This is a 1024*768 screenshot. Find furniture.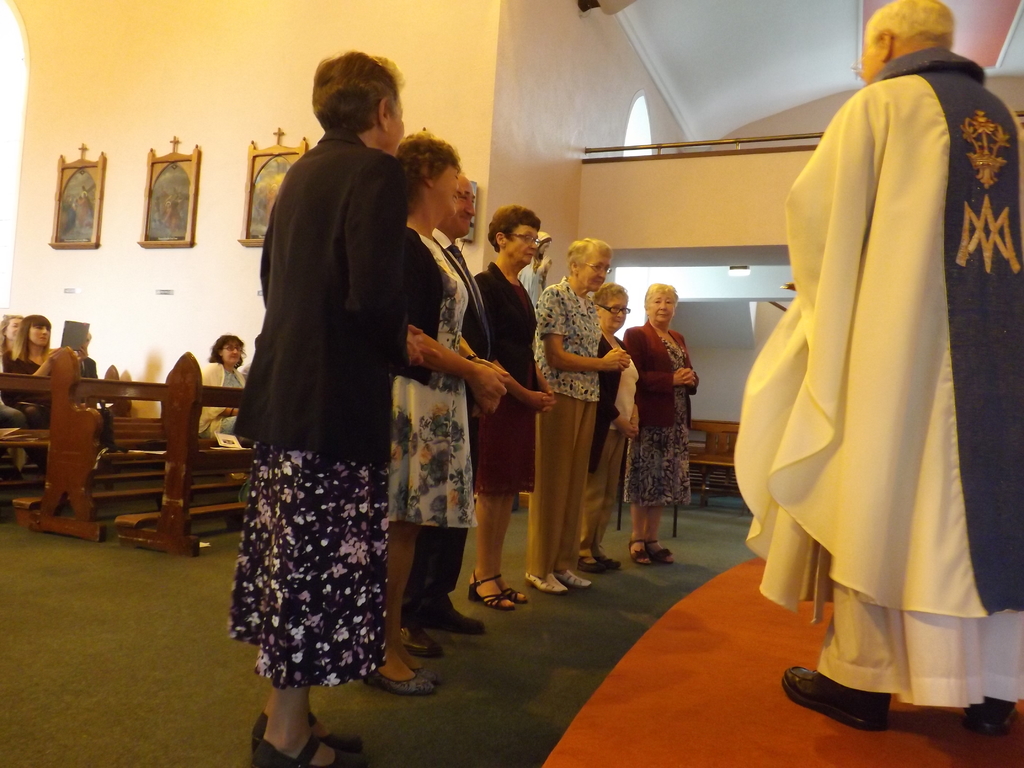
Bounding box: {"x1": 0, "y1": 346, "x2": 255, "y2": 550}.
